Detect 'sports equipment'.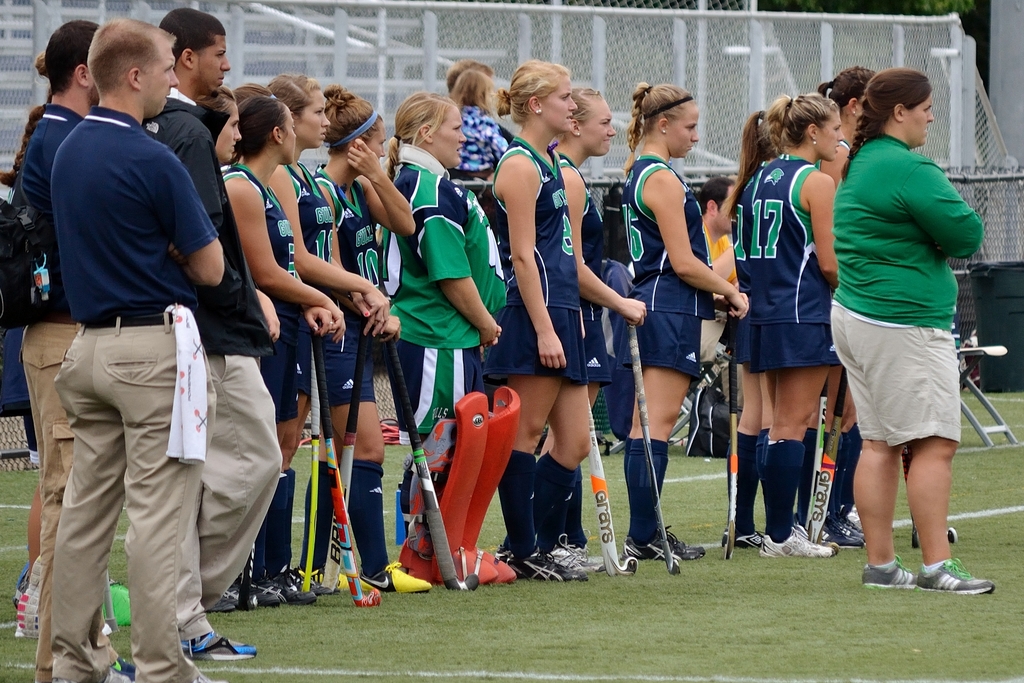
Detected at crop(632, 323, 678, 571).
